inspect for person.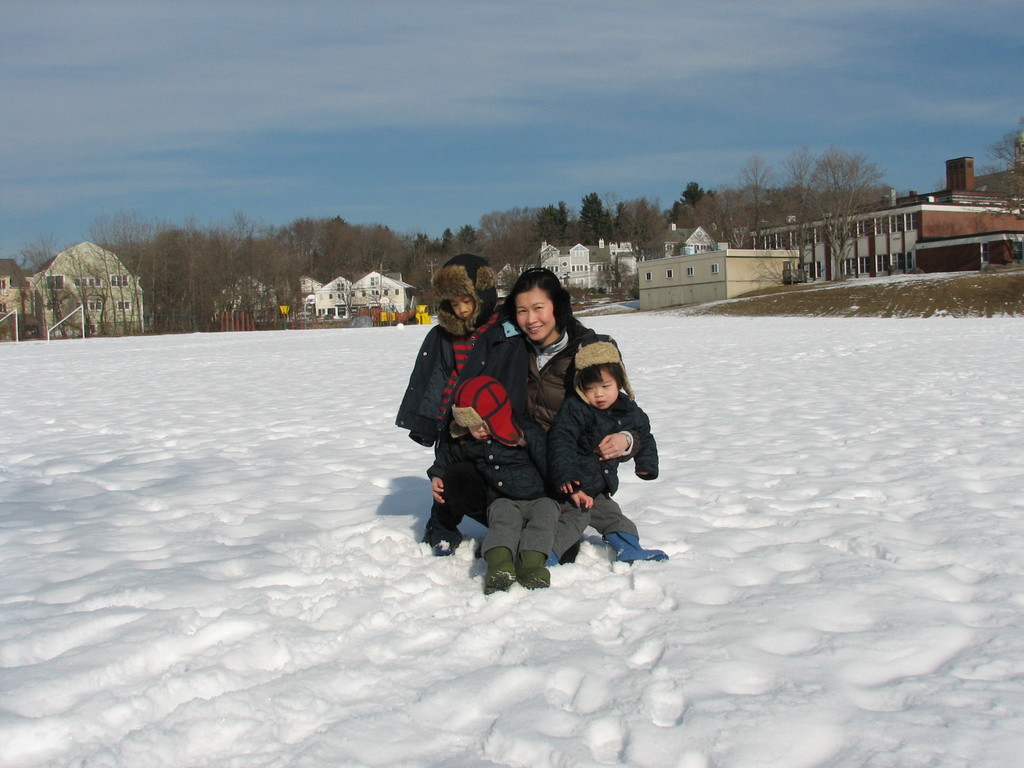
Inspection: (548,331,660,562).
